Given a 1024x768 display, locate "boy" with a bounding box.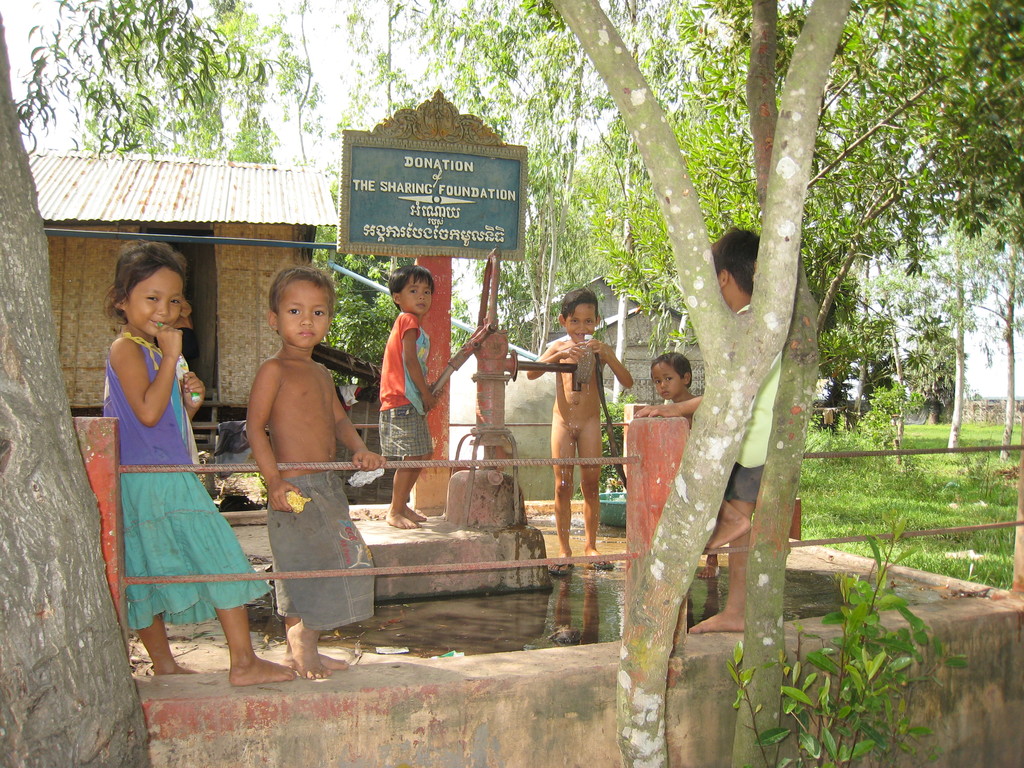
Located: left=529, top=287, right=632, bottom=570.
